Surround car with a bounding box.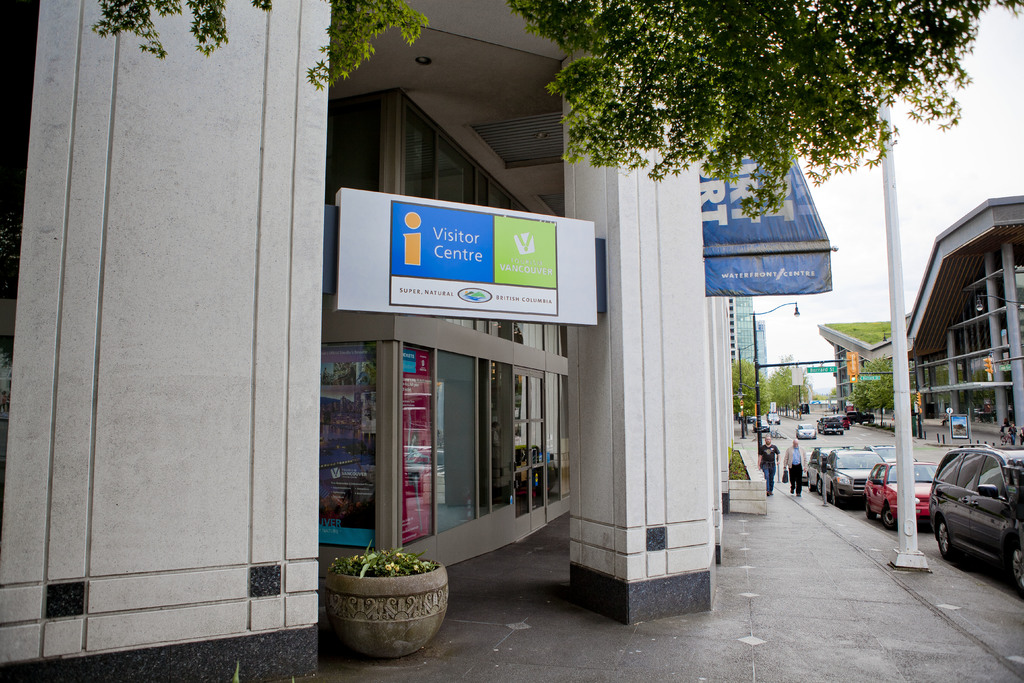
BBox(795, 419, 821, 439).
